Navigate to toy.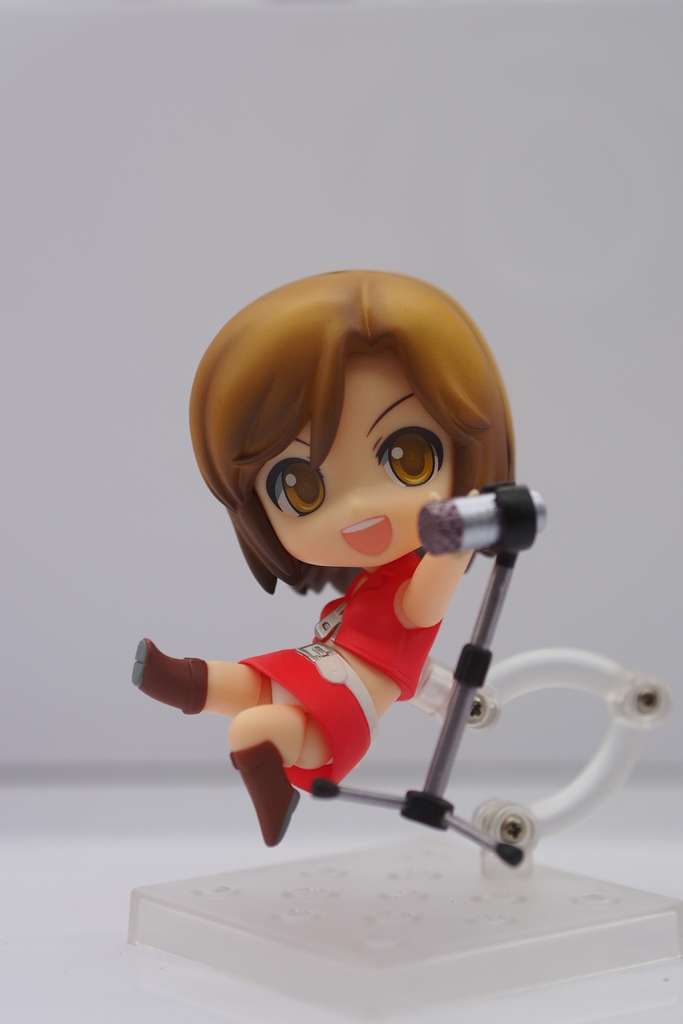
Navigation target: 106, 300, 643, 921.
